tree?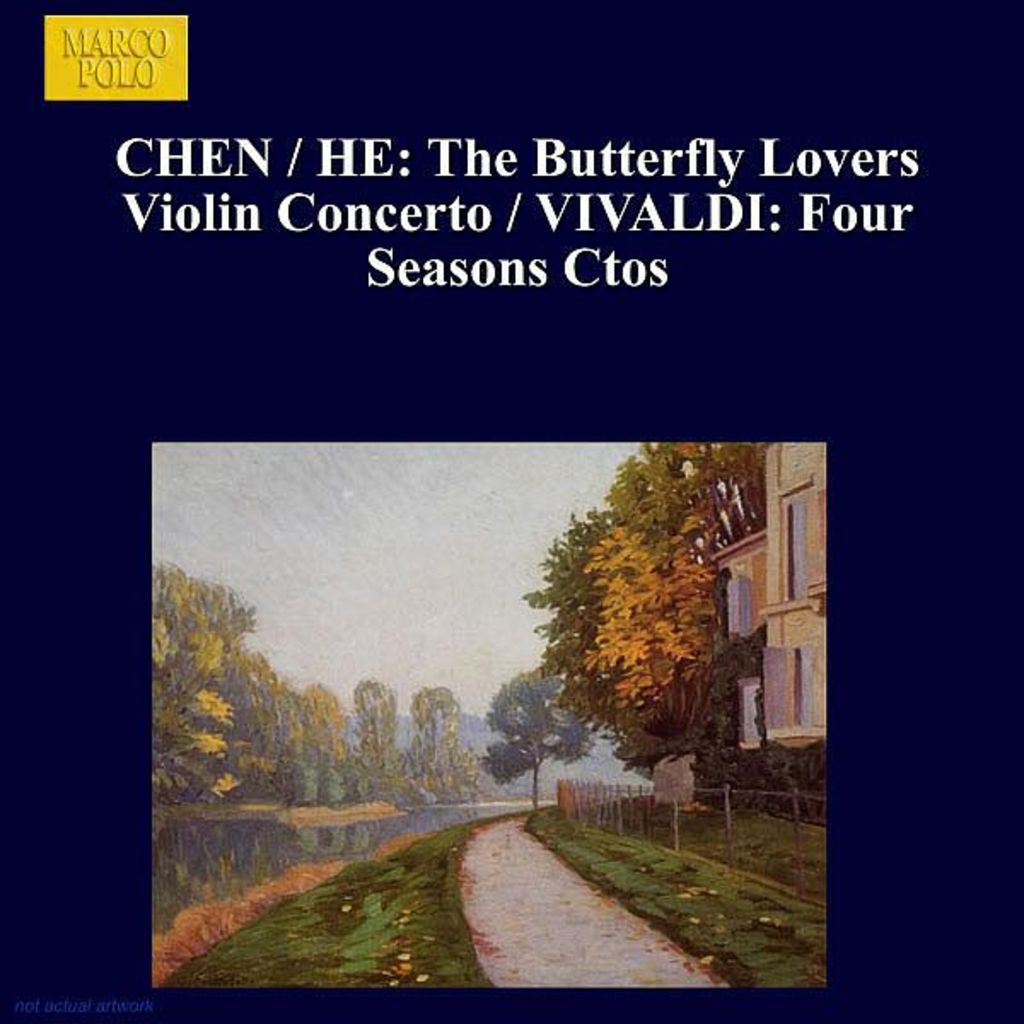
{"x1": 488, "y1": 669, "x2": 589, "y2": 811}
